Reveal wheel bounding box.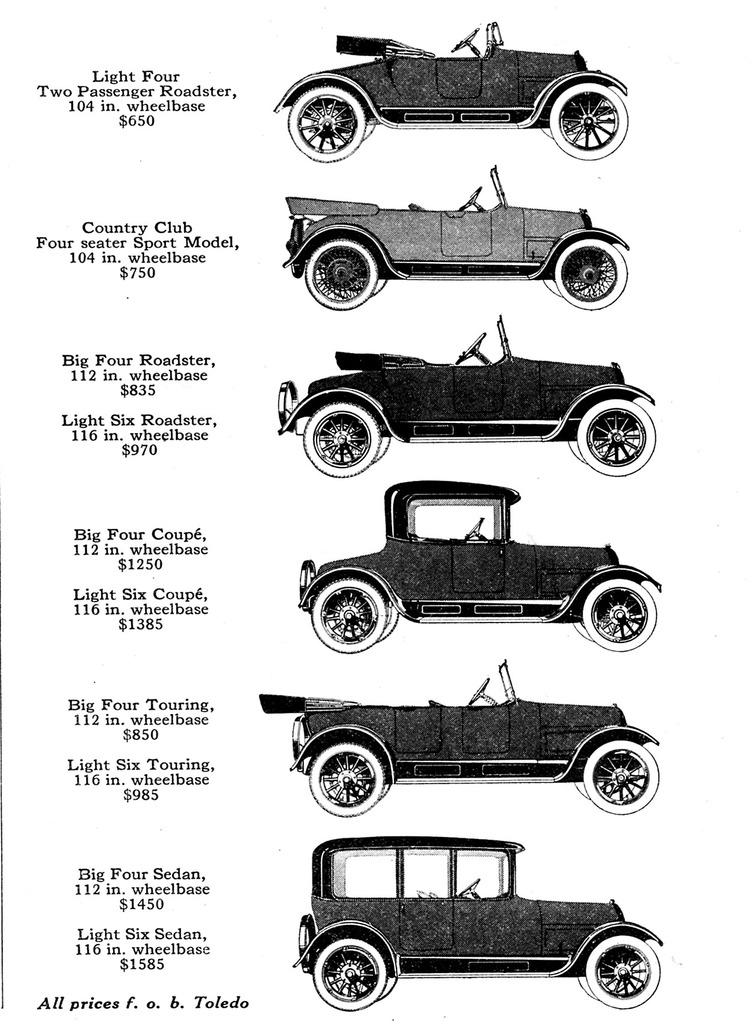
Revealed: (303, 401, 381, 478).
